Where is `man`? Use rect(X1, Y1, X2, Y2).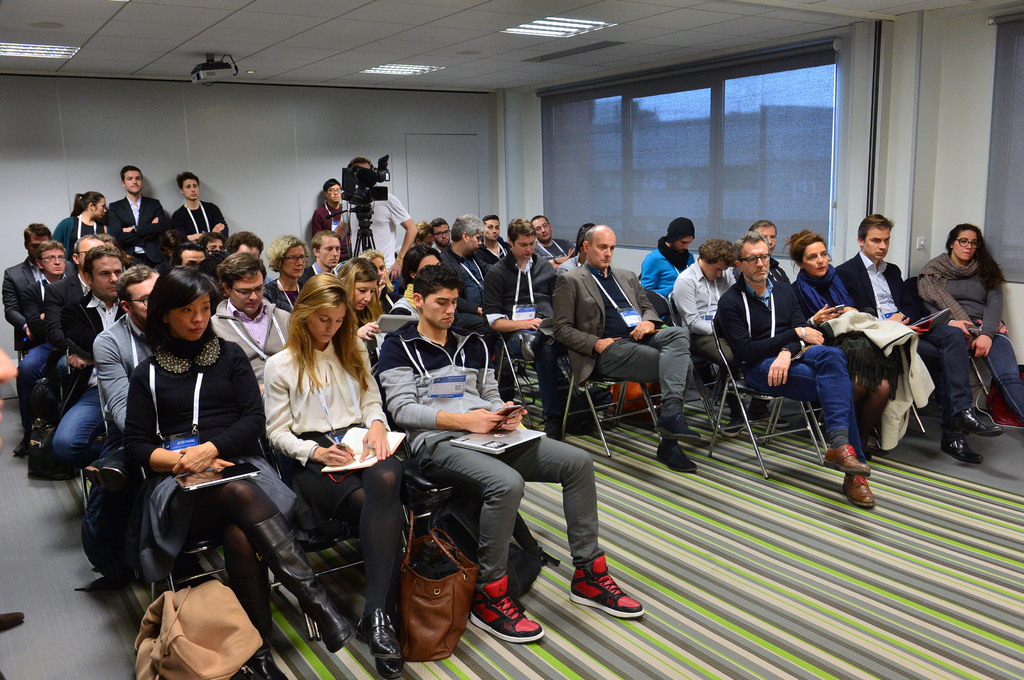
rect(710, 227, 884, 513).
